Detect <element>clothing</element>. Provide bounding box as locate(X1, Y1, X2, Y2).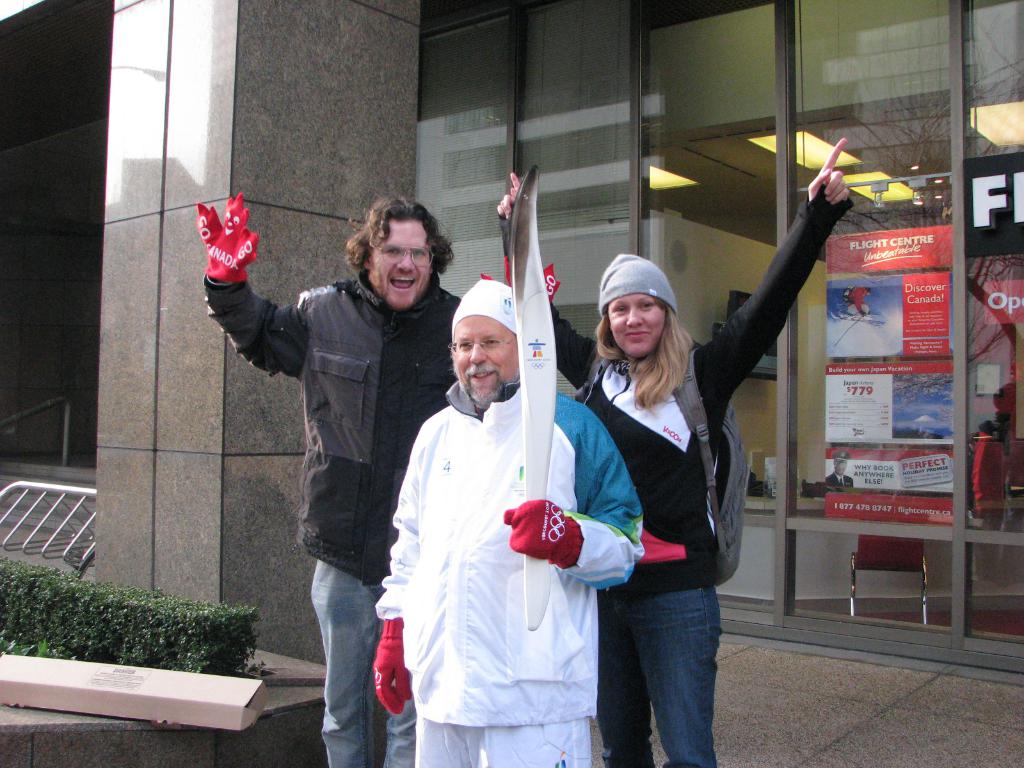
locate(378, 374, 639, 767).
